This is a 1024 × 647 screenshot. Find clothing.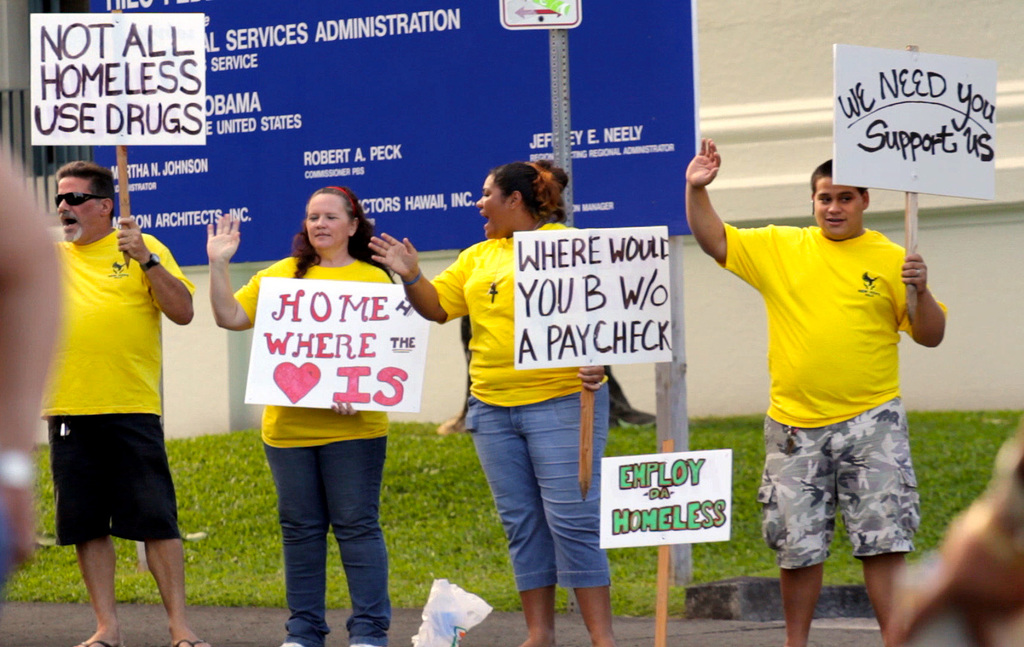
Bounding box: rect(259, 433, 388, 641).
